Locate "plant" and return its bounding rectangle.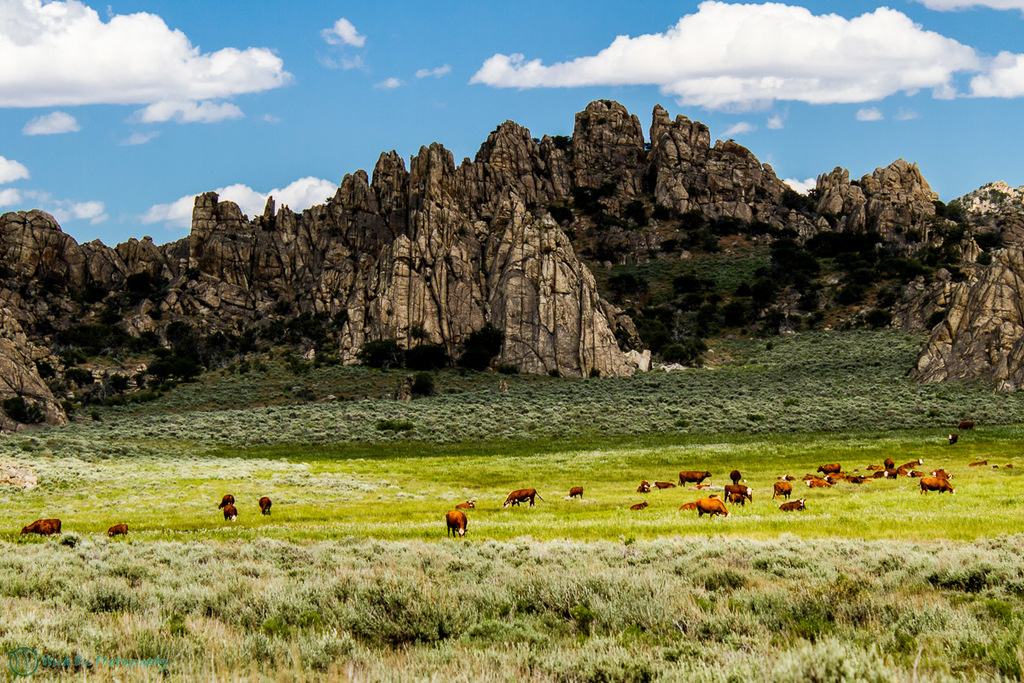
box=[864, 306, 894, 328].
